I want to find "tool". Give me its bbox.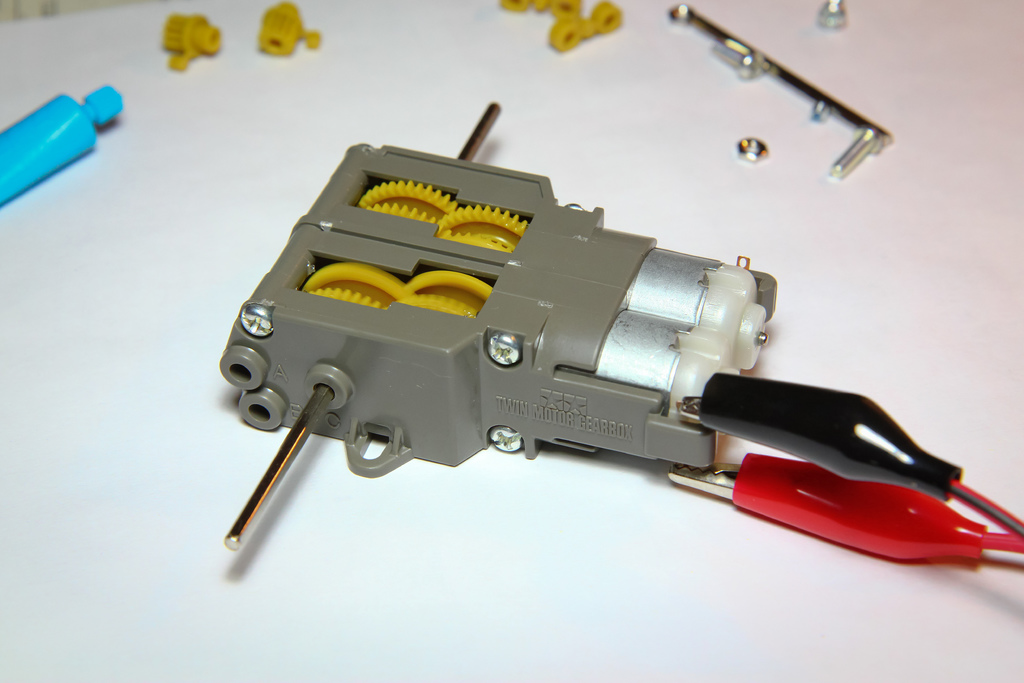
671, 0, 901, 184.
